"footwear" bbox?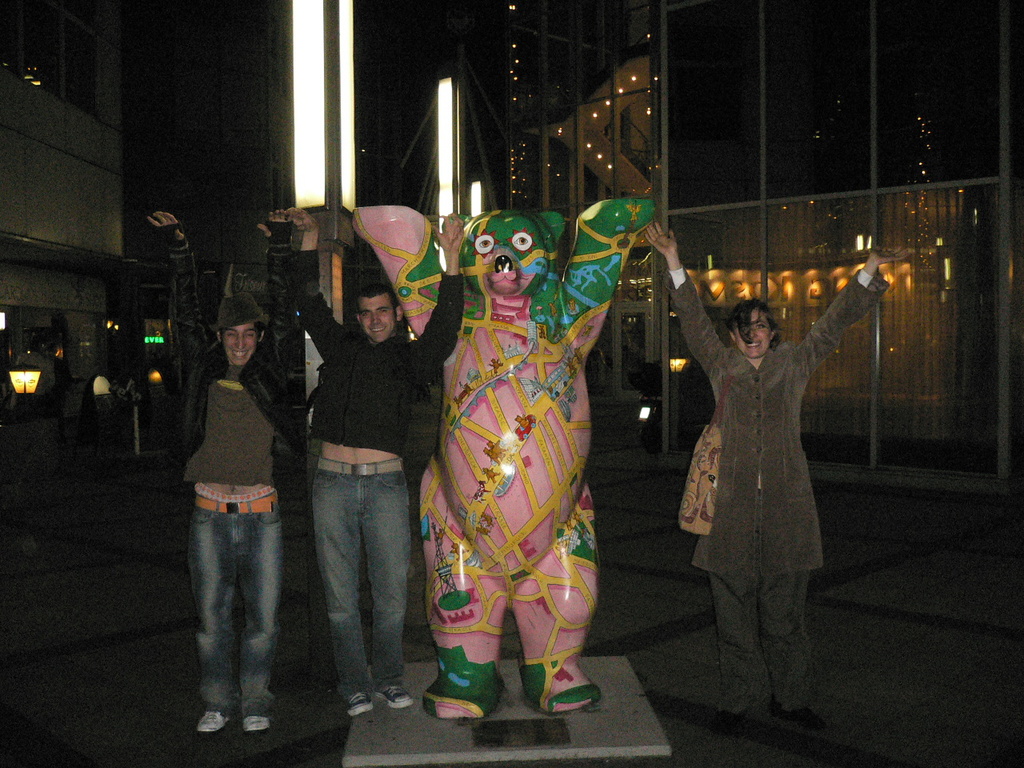
[x1=243, y1=711, x2=266, y2=733]
